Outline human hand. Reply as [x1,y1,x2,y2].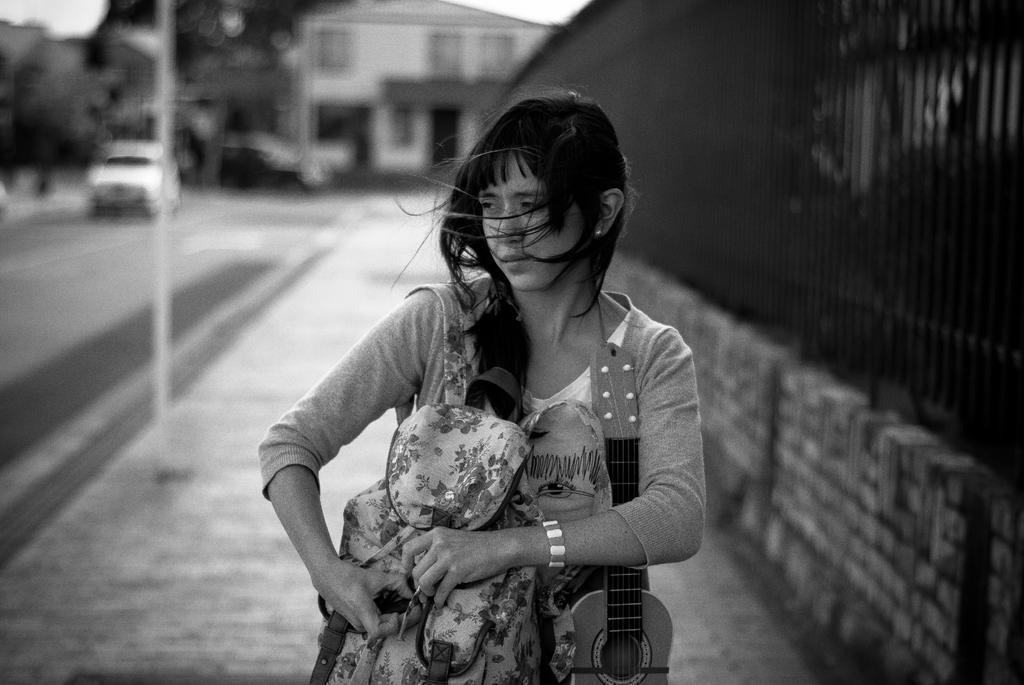
[312,546,383,659].
